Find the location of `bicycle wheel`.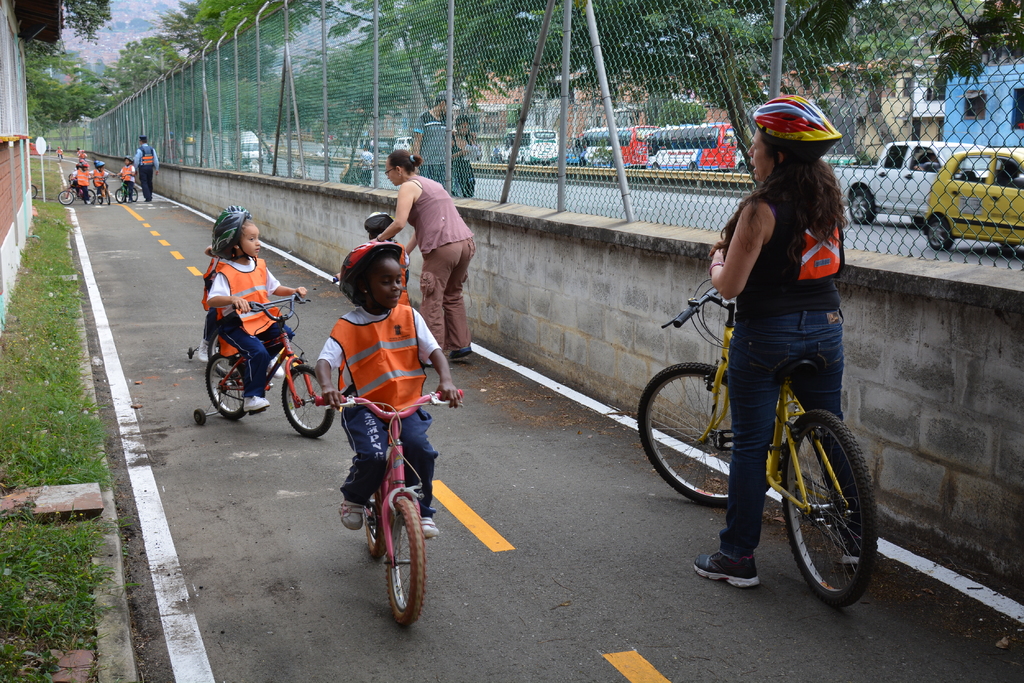
Location: <region>60, 190, 72, 204</region>.
